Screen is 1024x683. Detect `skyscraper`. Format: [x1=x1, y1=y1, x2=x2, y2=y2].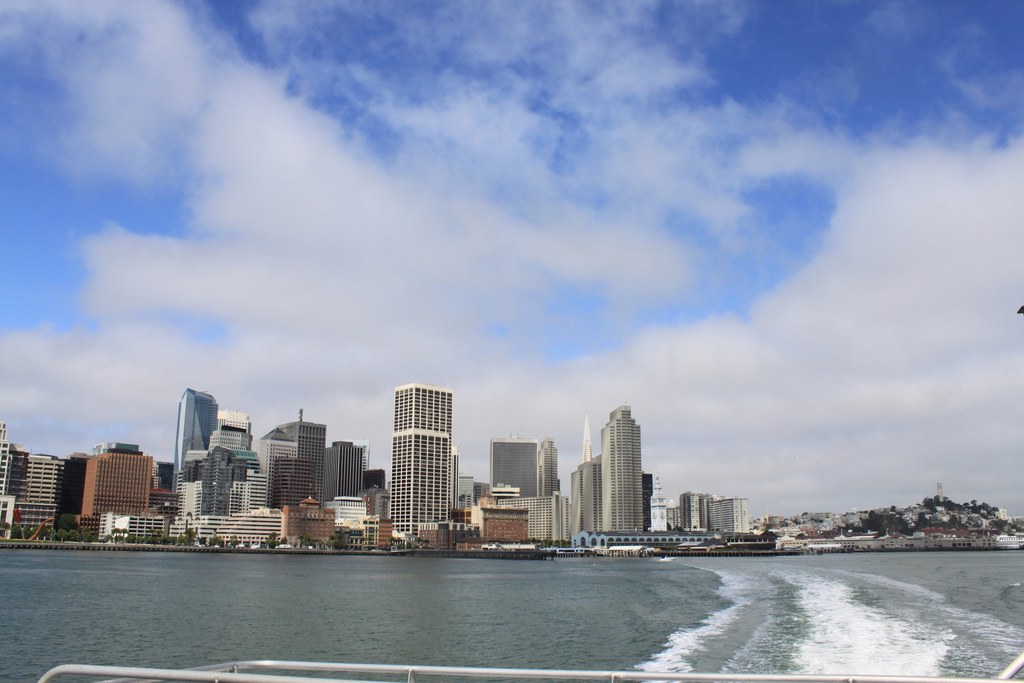
[x1=714, y1=491, x2=753, y2=540].
